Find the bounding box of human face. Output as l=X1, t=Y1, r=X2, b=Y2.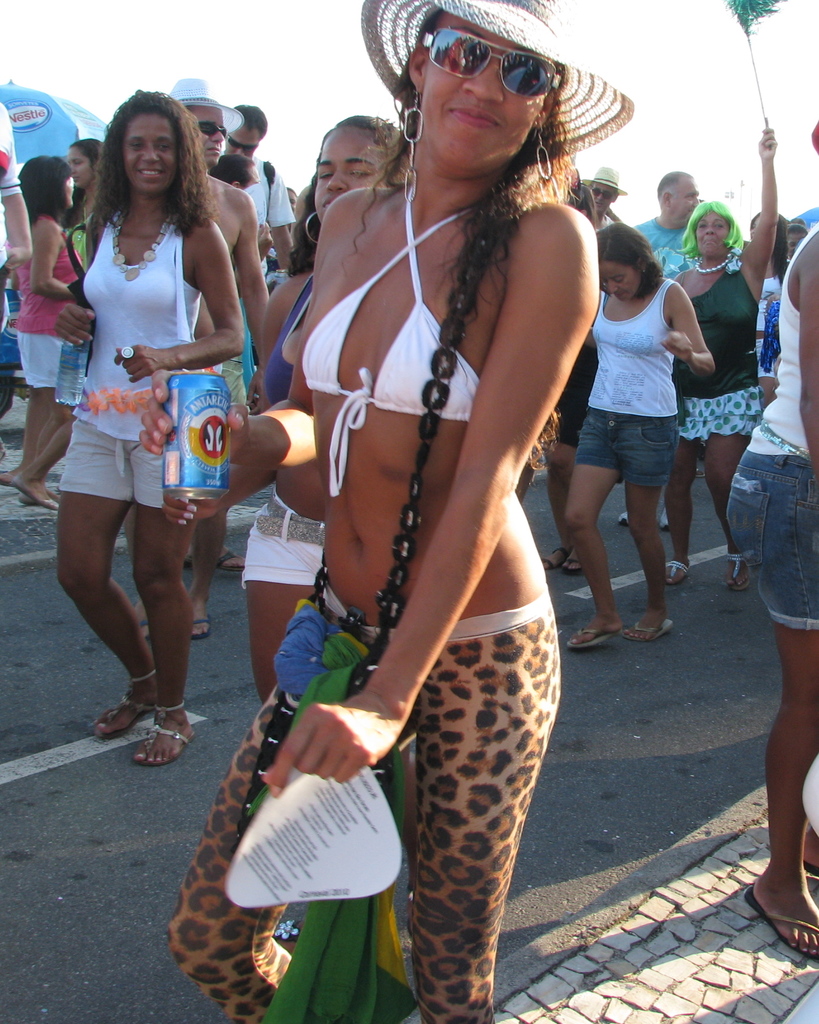
l=189, t=99, r=224, b=159.
